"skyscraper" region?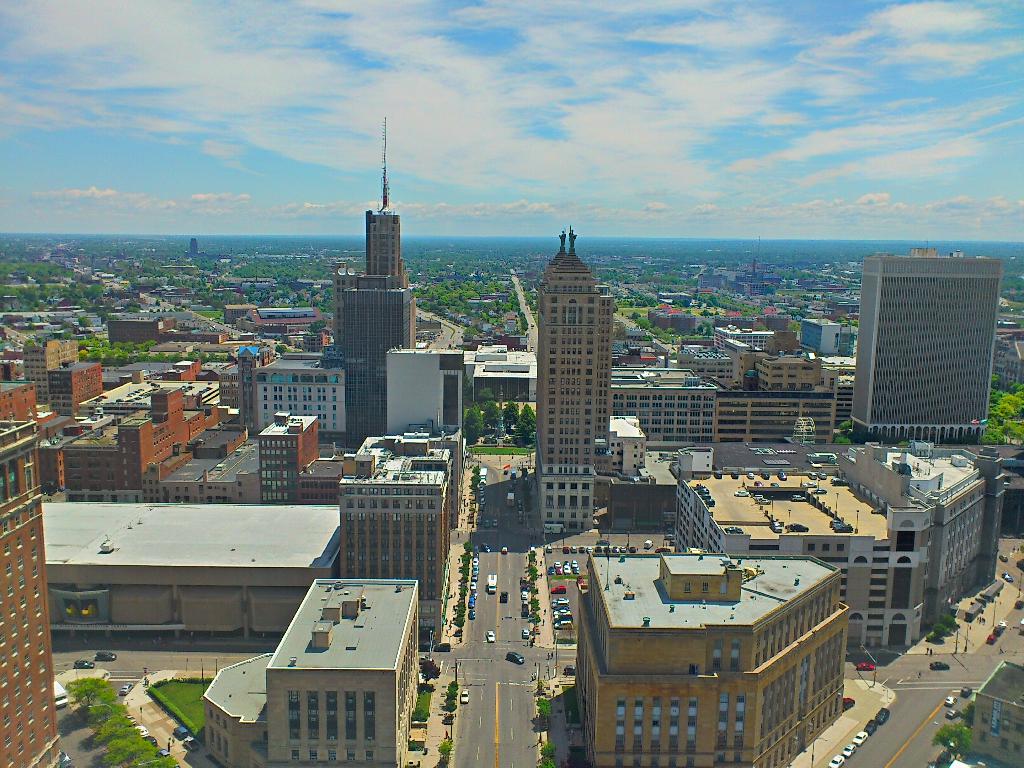
rect(360, 109, 417, 274)
